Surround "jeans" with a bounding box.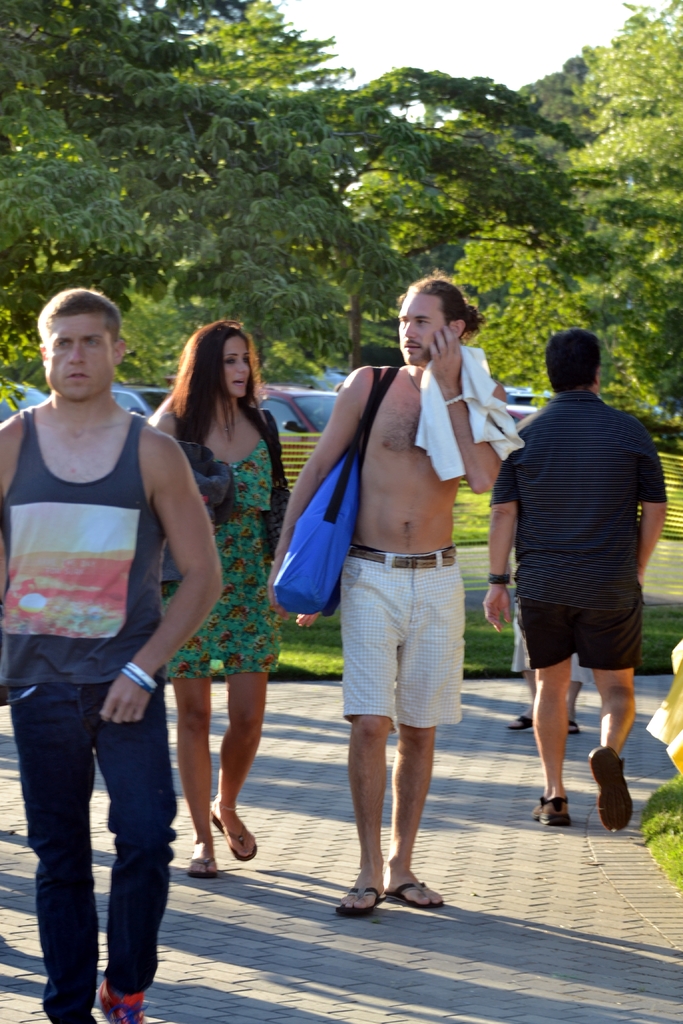
(521,607,642,669).
